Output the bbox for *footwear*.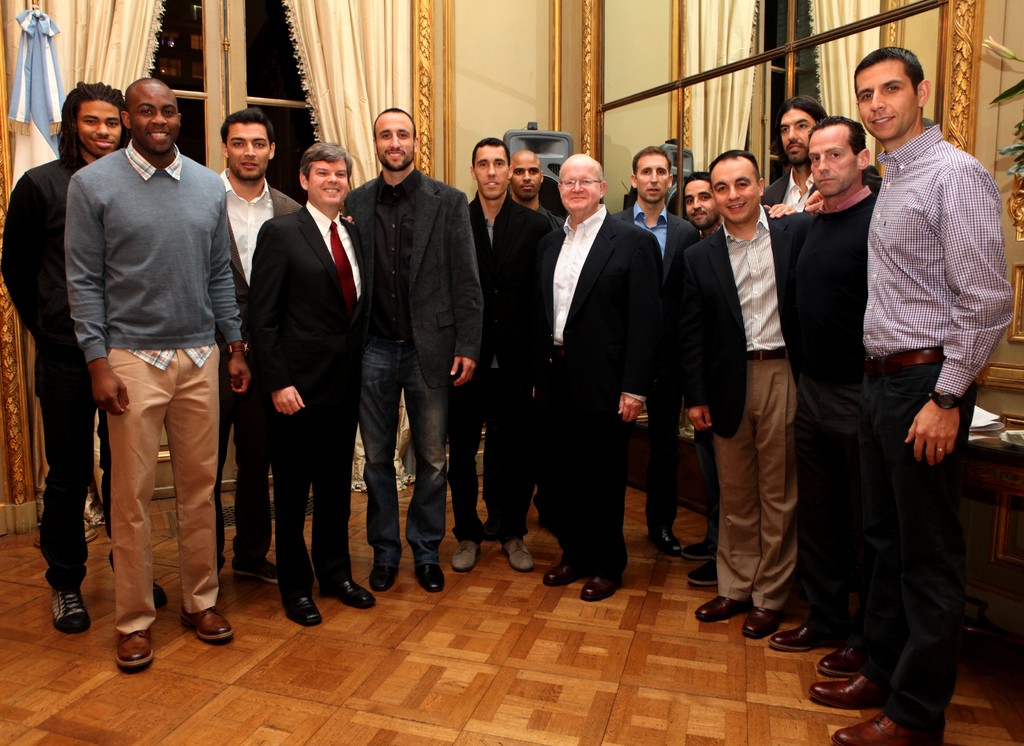
l=576, t=560, r=627, b=601.
